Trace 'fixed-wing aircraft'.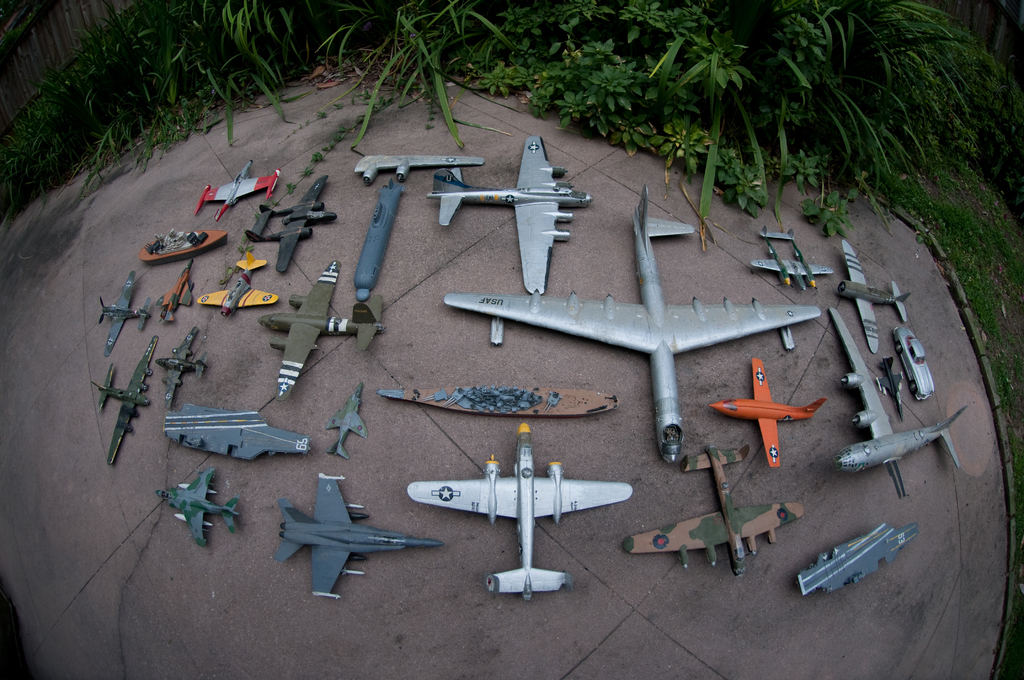
Traced to box=[709, 357, 826, 474].
